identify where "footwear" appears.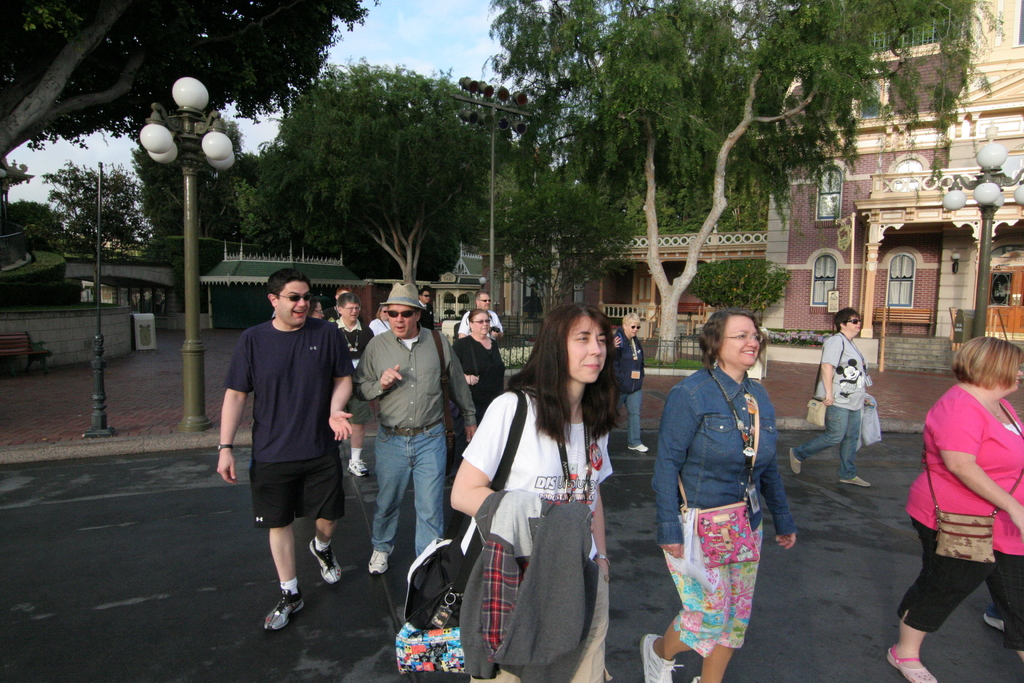
Appears at [left=879, top=641, right=938, bottom=682].
